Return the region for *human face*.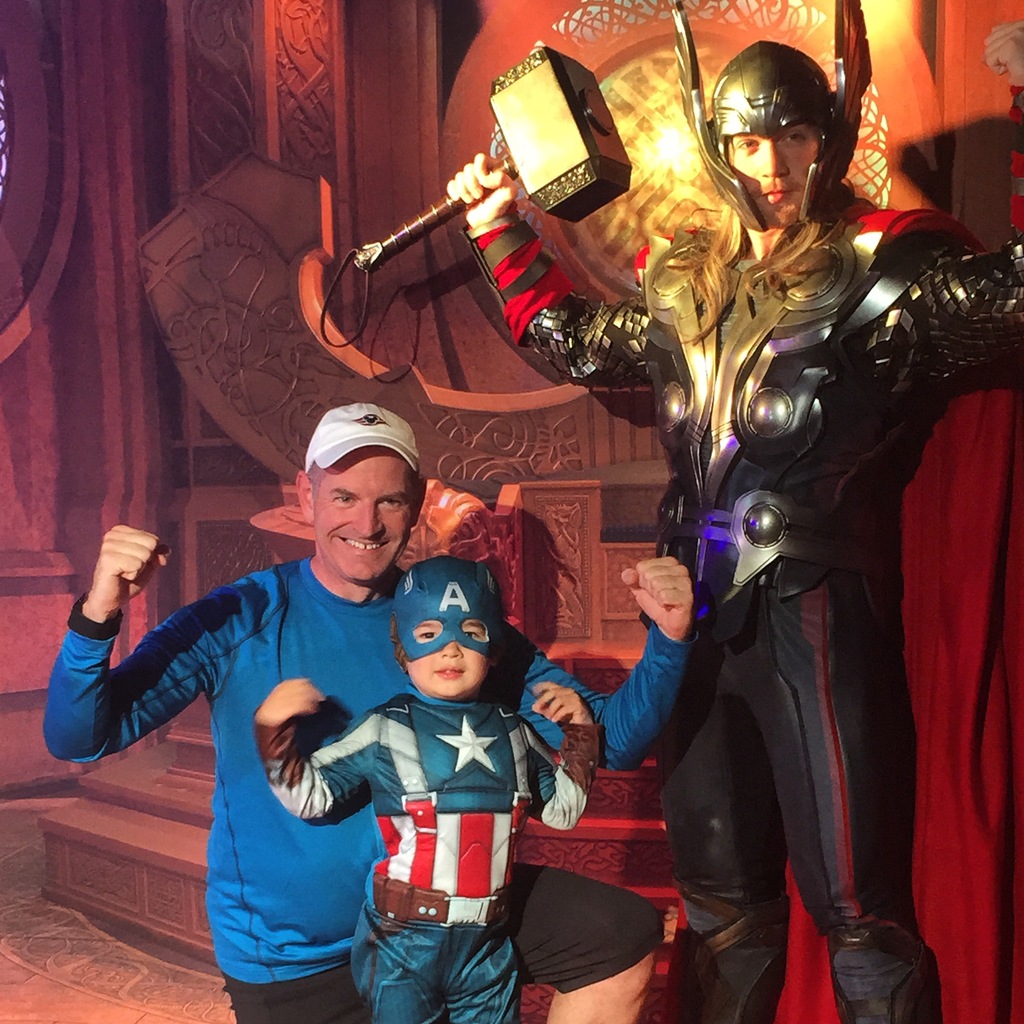
<box>724,134,821,230</box>.
